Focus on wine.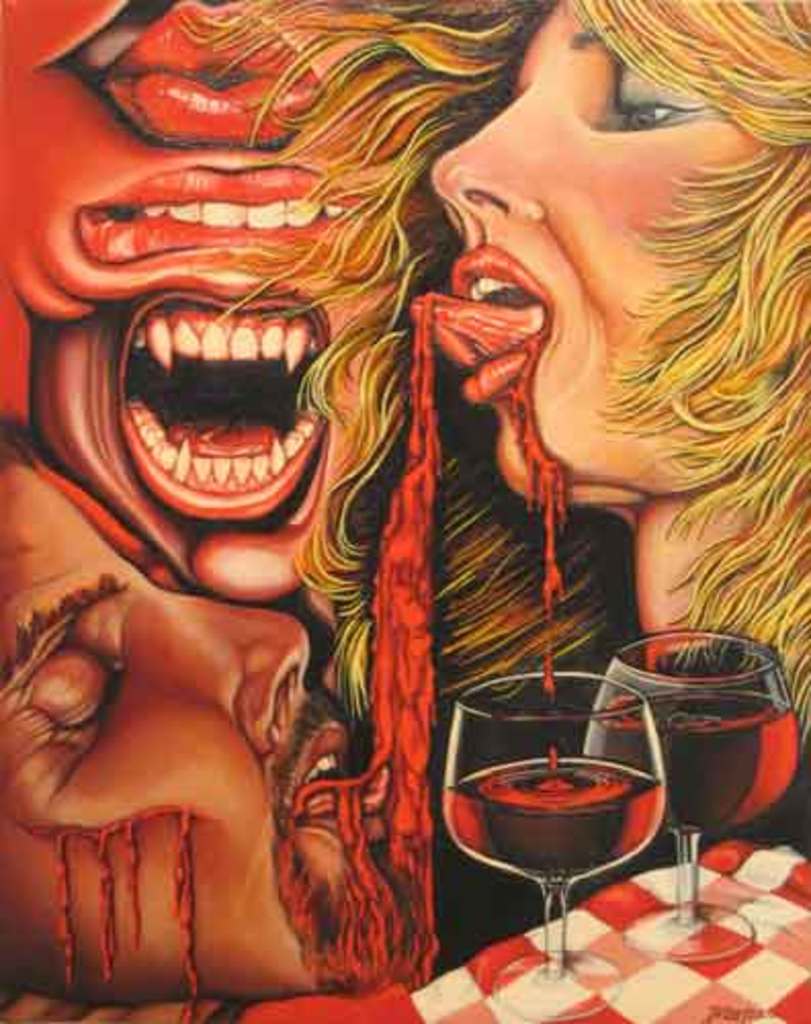
Focused at left=449, top=750, right=666, bottom=877.
